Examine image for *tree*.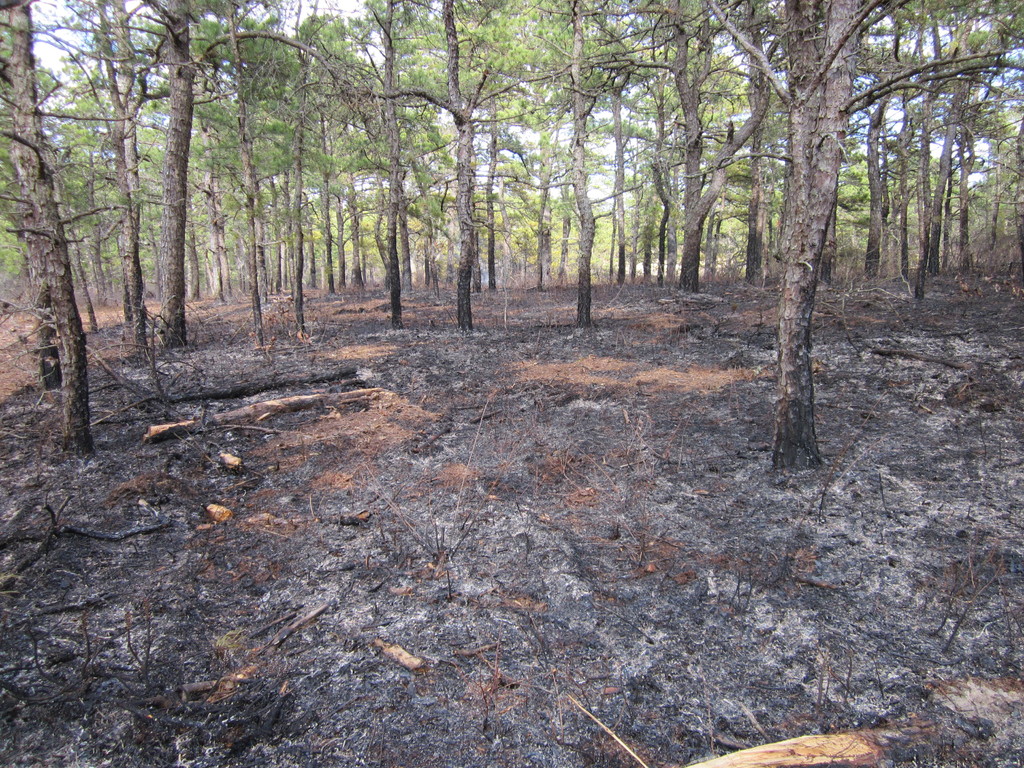
Examination result: (0,3,95,451).
